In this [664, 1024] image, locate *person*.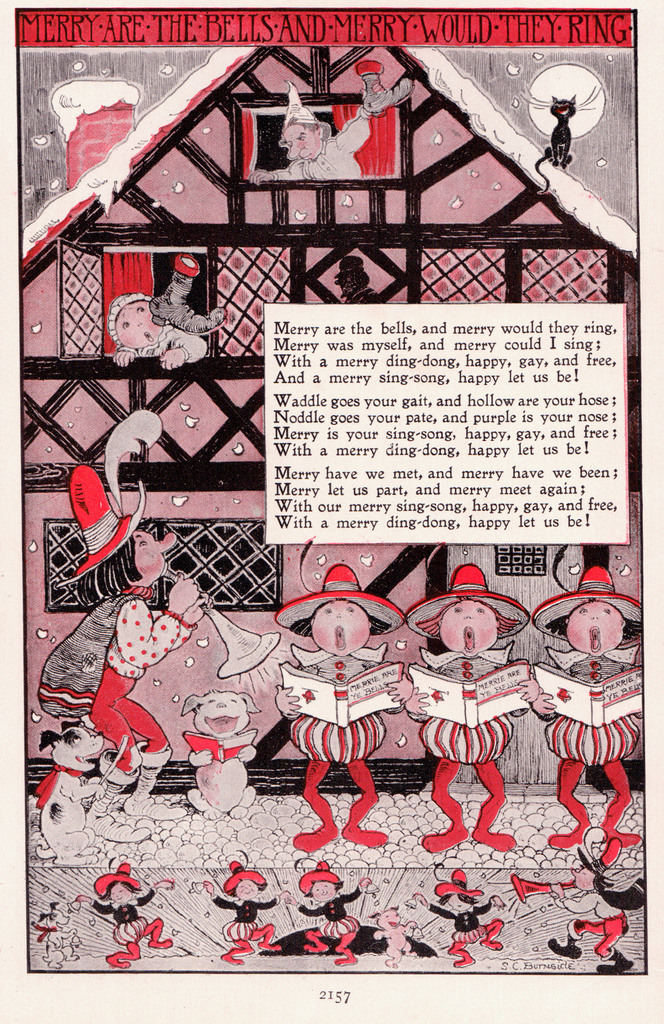
Bounding box: 283,860,372,963.
